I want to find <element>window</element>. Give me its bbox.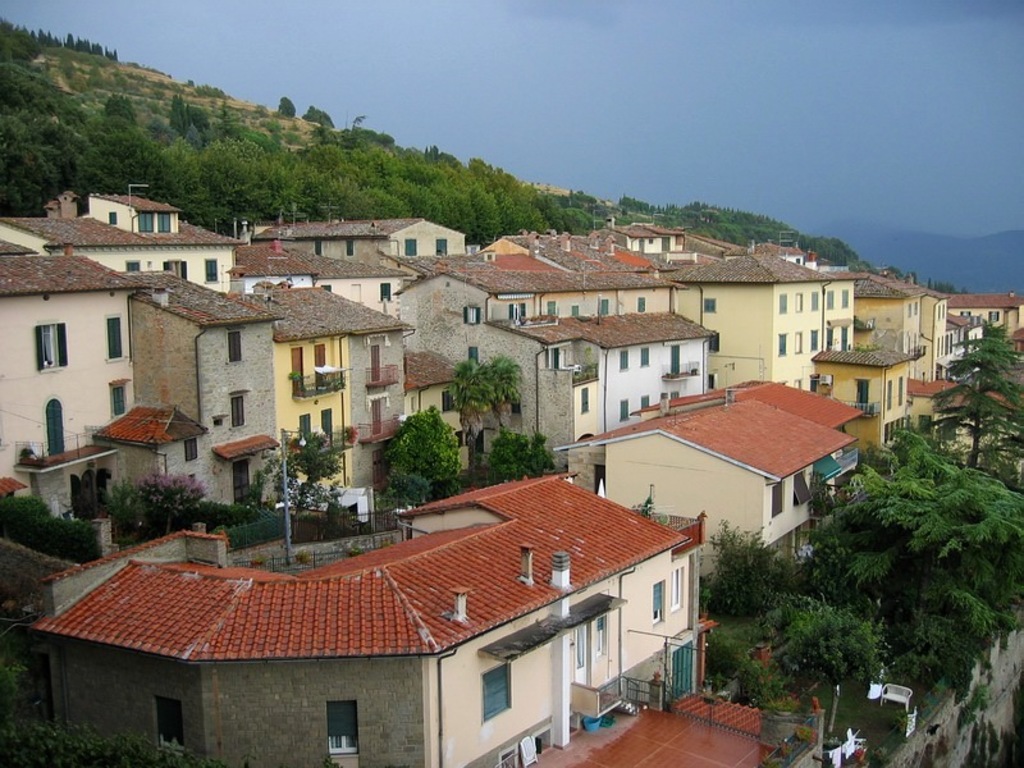
locate(36, 310, 73, 372).
